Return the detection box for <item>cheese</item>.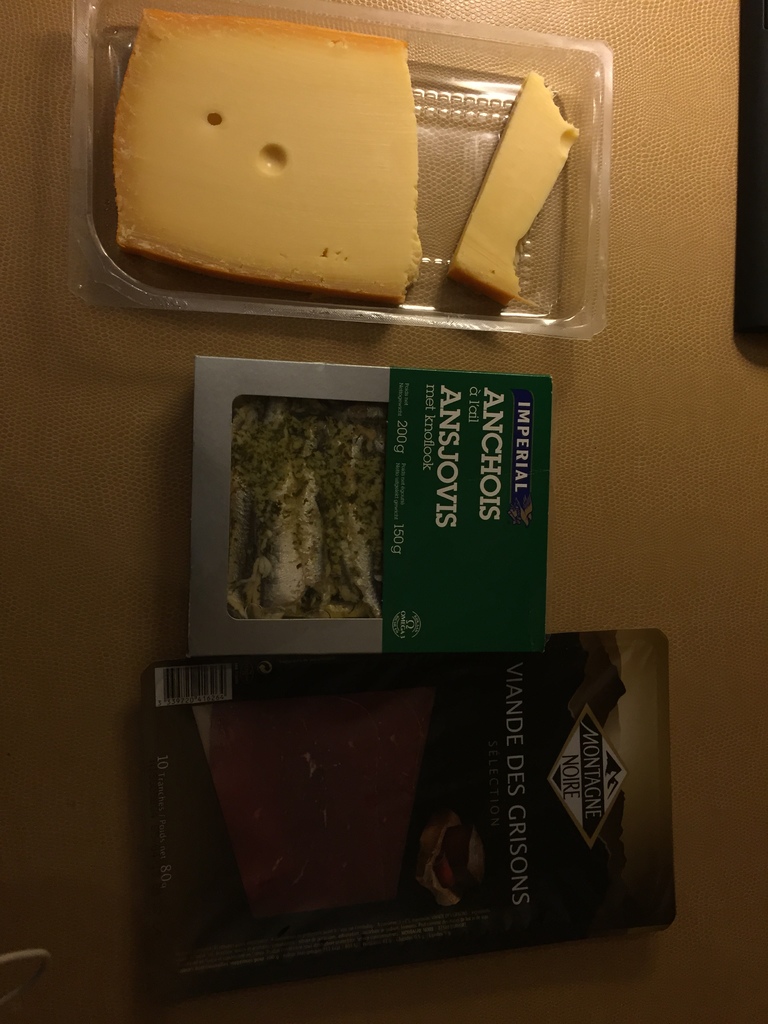
bbox=(445, 61, 587, 304).
